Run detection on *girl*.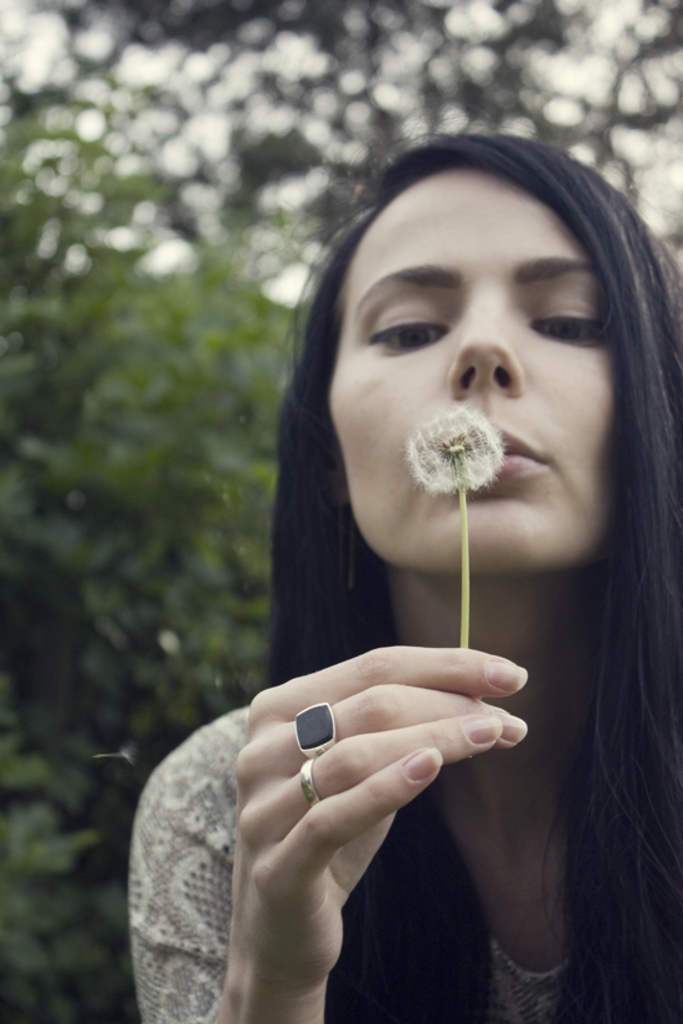
Result: [127, 108, 682, 1023].
